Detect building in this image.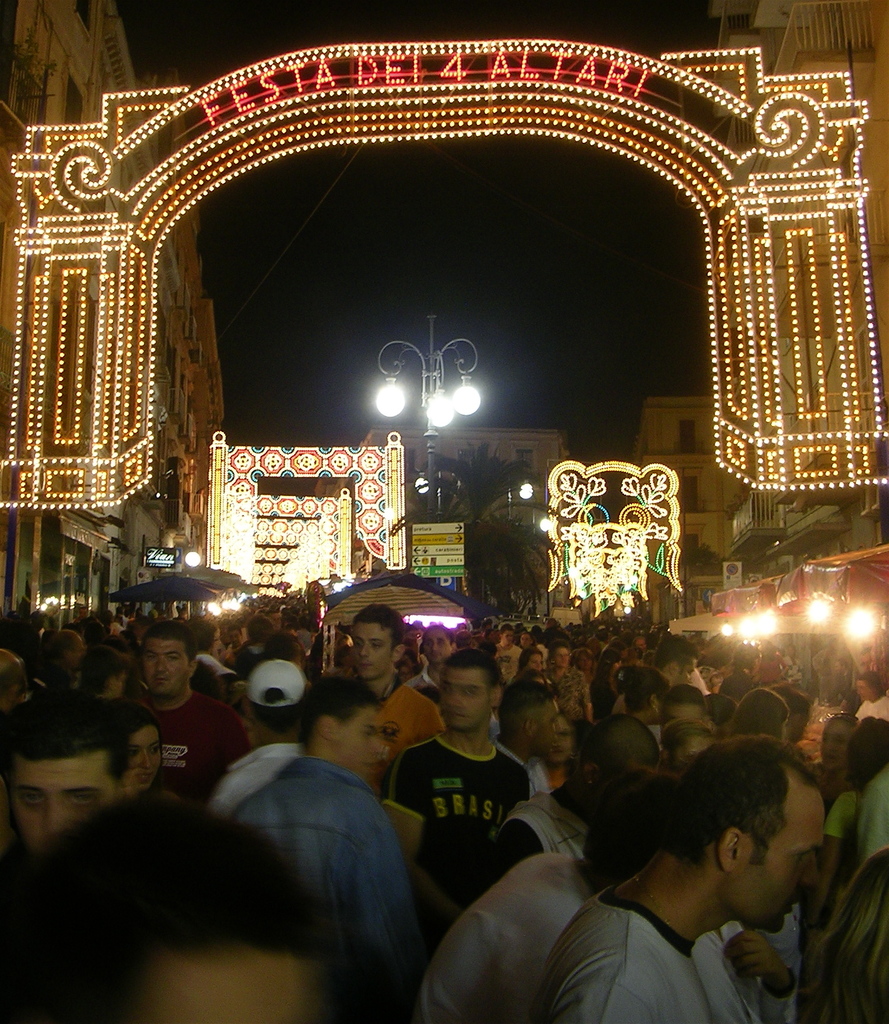
Detection: x1=0 y1=0 x2=888 y2=630.
